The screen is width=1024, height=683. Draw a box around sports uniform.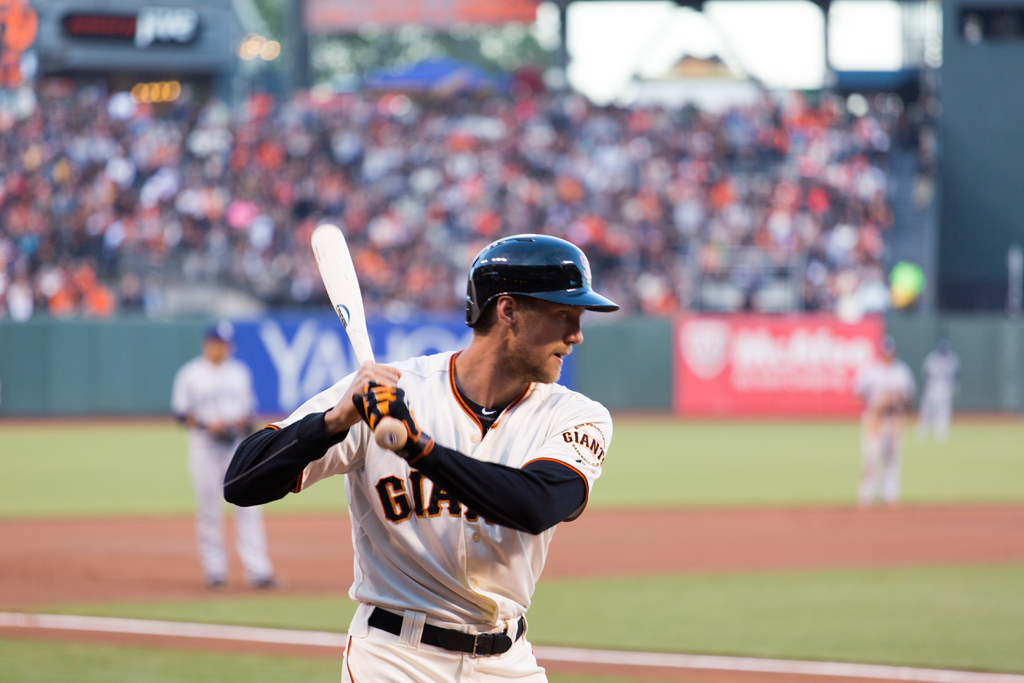
select_region(250, 220, 621, 673).
